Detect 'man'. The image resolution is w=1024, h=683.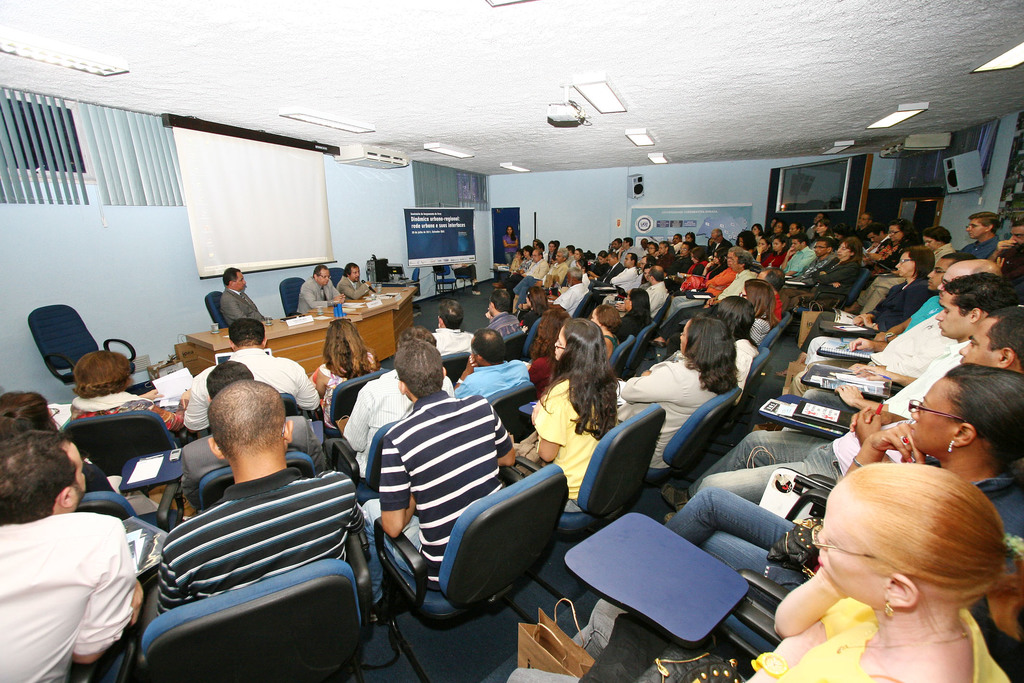
x1=179 y1=358 x2=324 y2=523.
